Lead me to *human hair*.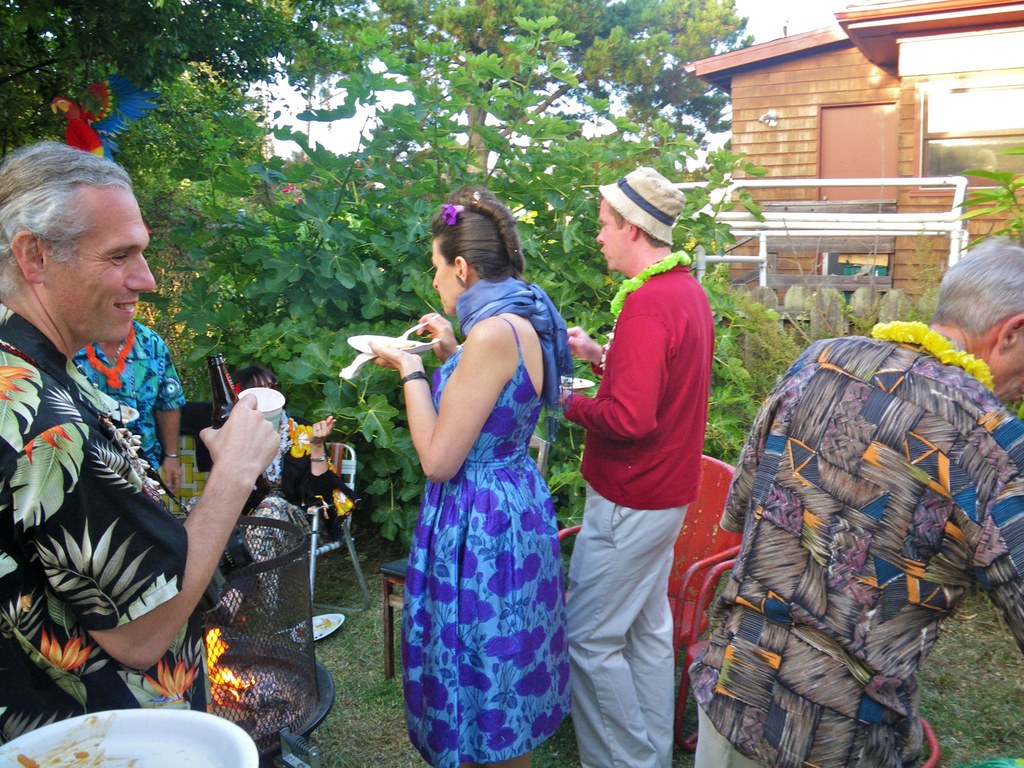
Lead to <box>431,186,527,281</box>.
